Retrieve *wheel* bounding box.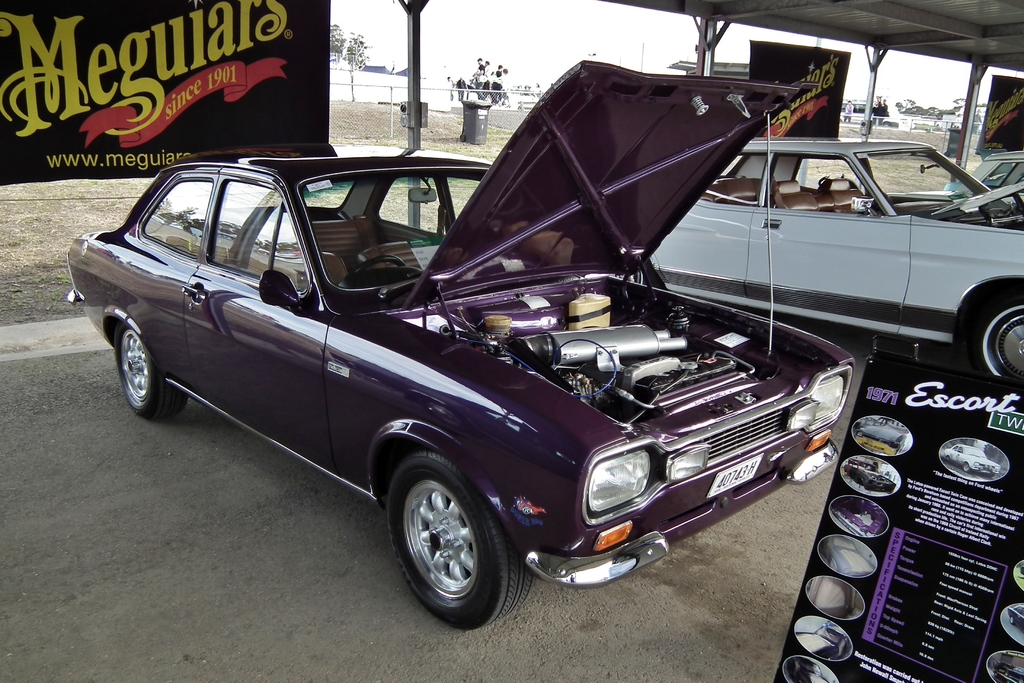
Bounding box: l=115, t=325, r=184, b=423.
